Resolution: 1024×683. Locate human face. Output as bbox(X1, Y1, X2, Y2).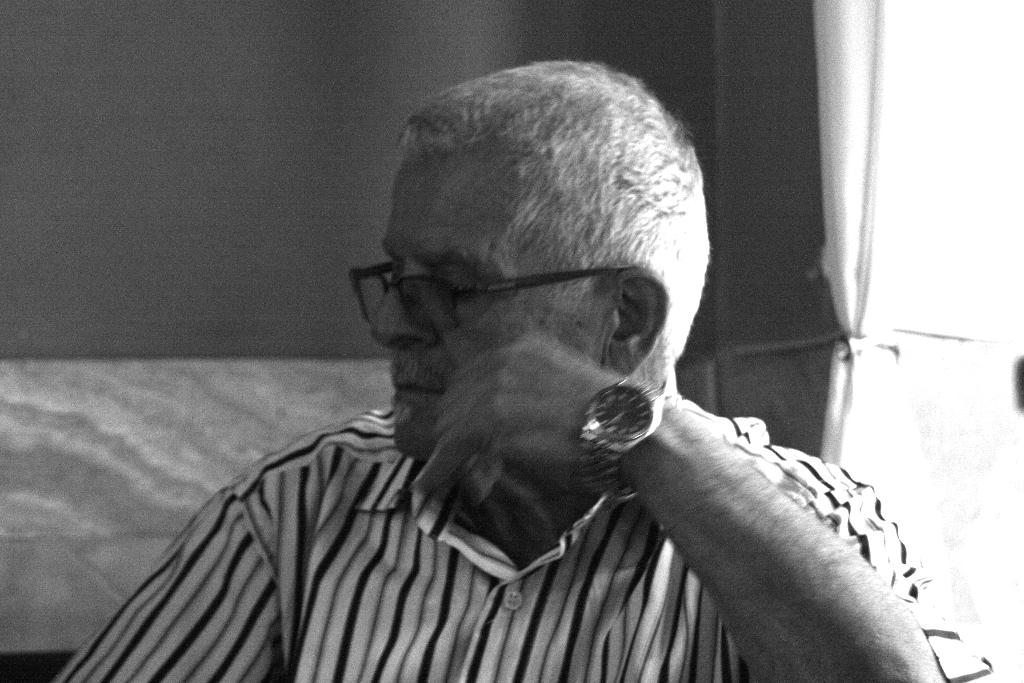
bbox(353, 154, 614, 462).
